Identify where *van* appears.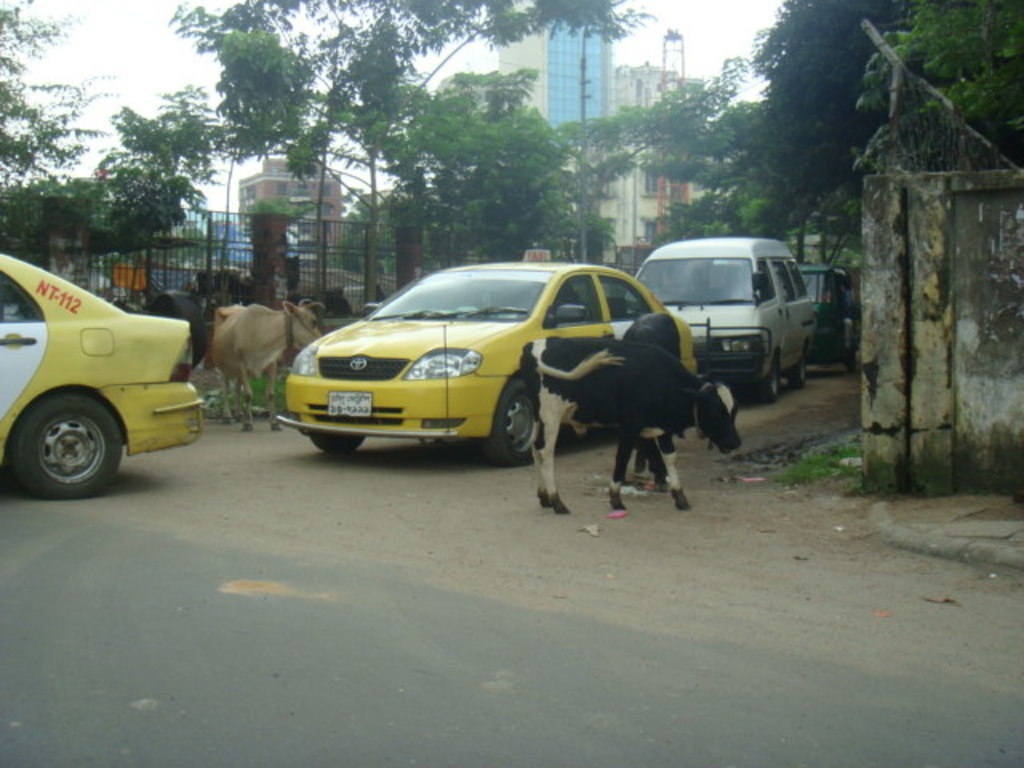
Appears at [637, 234, 810, 398].
